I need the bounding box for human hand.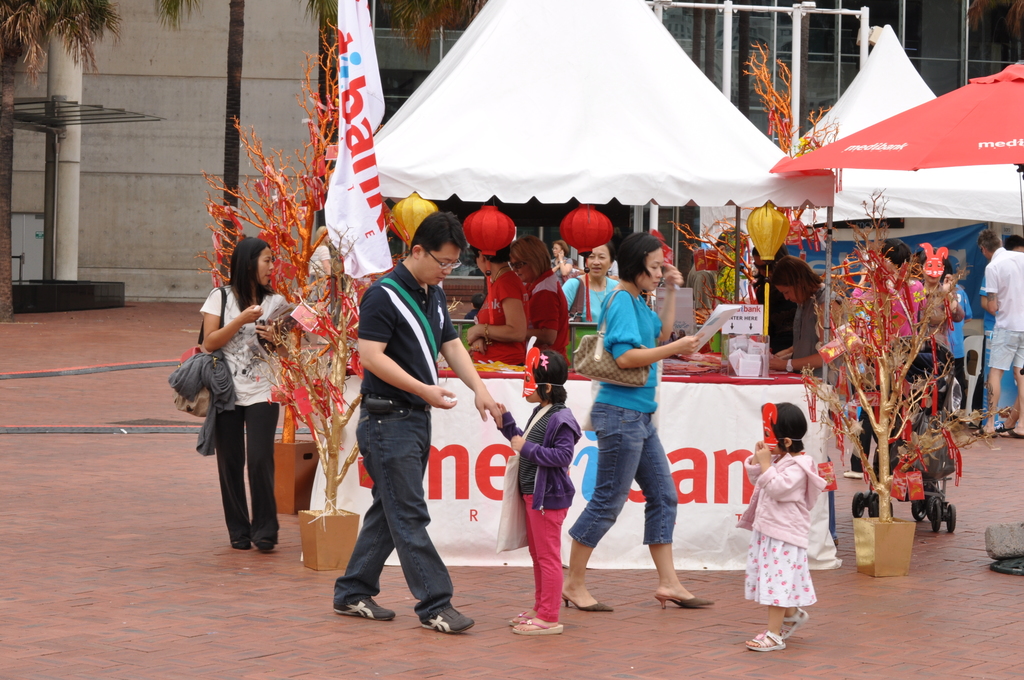
Here it is: bbox=(556, 258, 566, 268).
